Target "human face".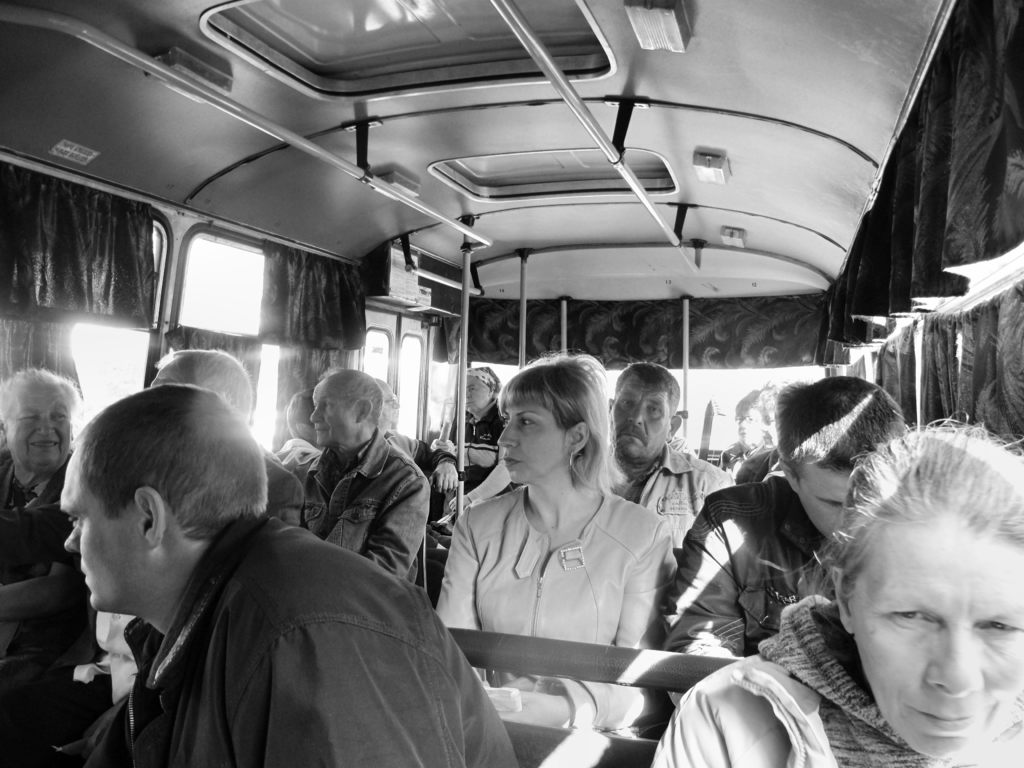
Target region: left=490, top=398, right=571, bottom=485.
